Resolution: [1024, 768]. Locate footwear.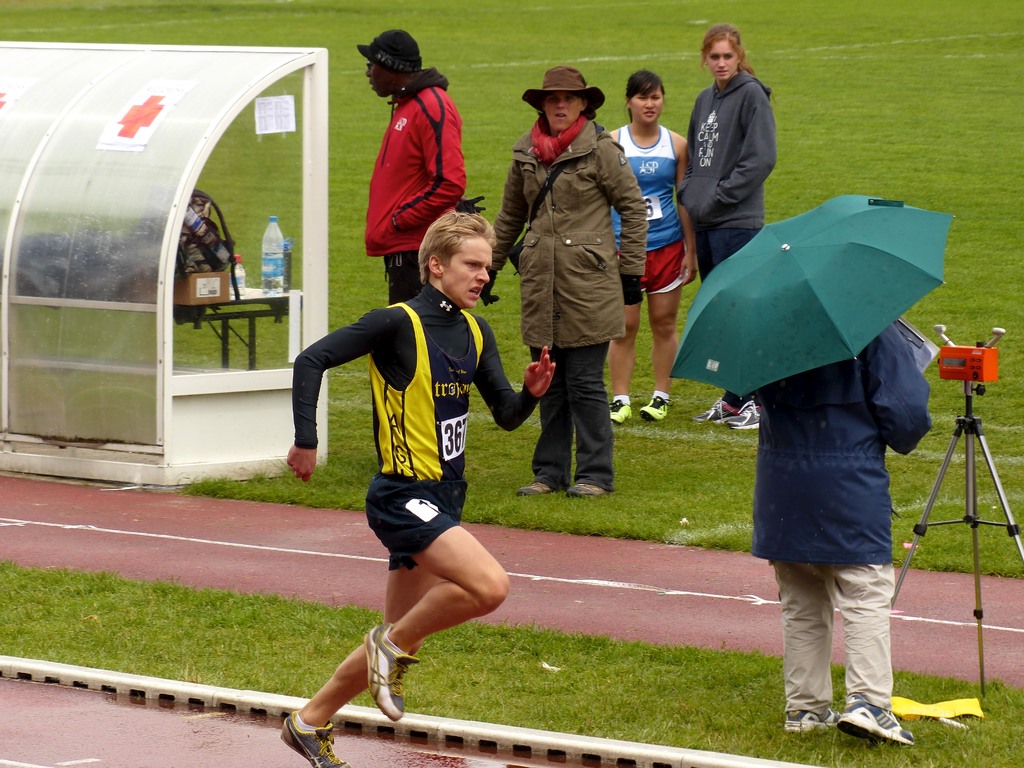
[606,392,637,426].
